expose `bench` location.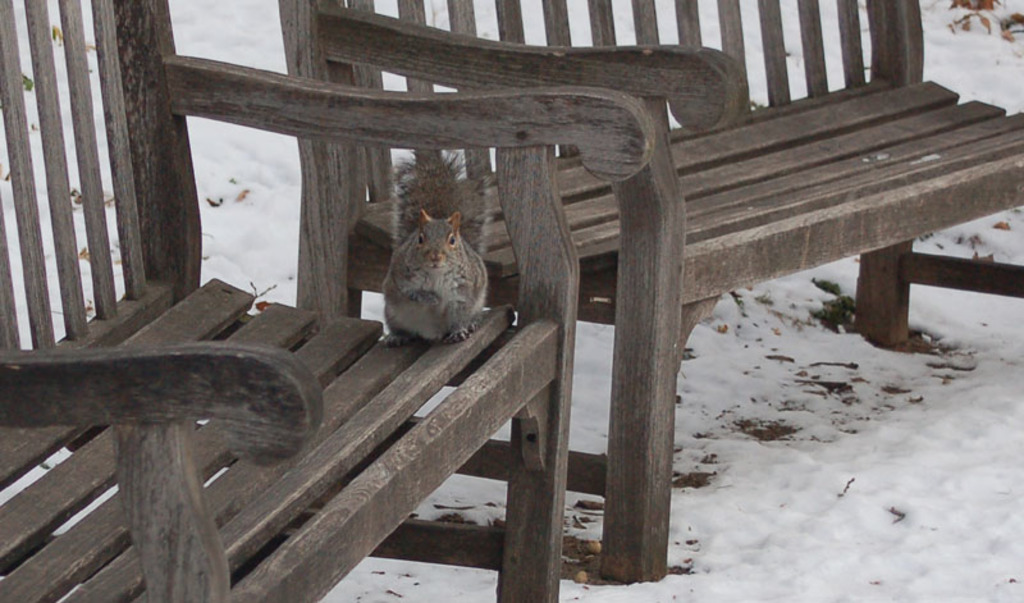
Exposed at box(278, 0, 1023, 576).
